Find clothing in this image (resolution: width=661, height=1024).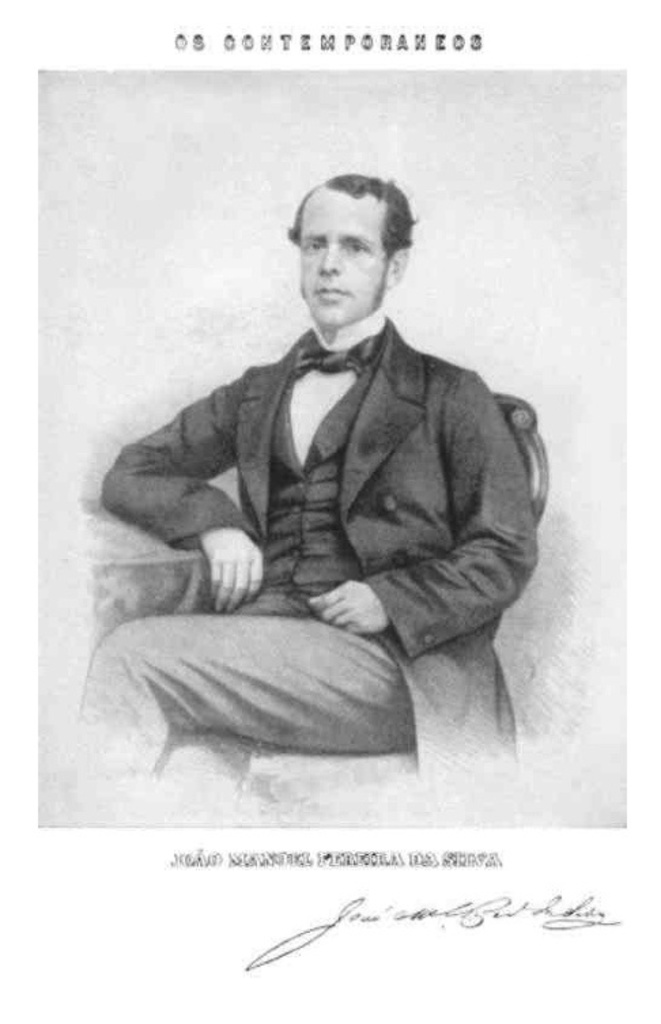
{"left": 101, "top": 307, "right": 577, "bottom": 755}.
